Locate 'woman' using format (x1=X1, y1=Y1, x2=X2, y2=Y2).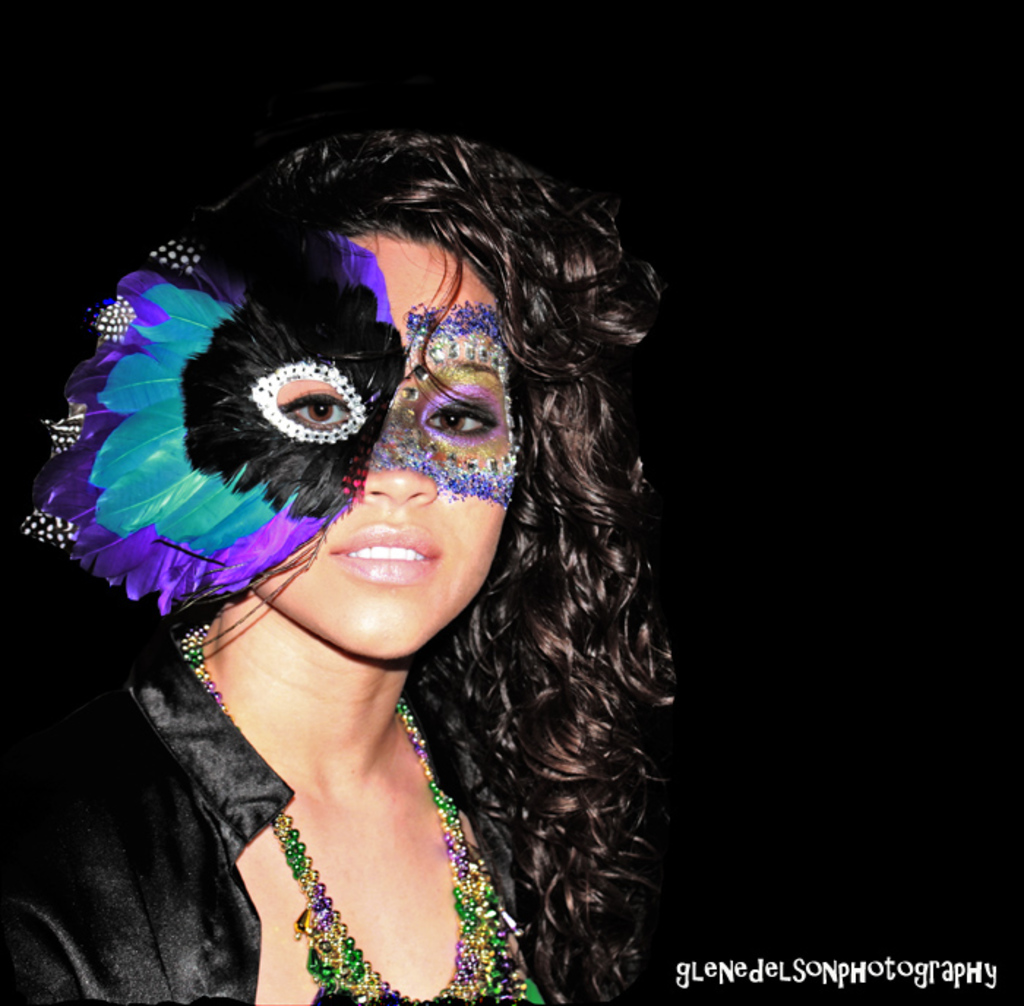
(x1=10, y1=79, x2=704, y2=988).
